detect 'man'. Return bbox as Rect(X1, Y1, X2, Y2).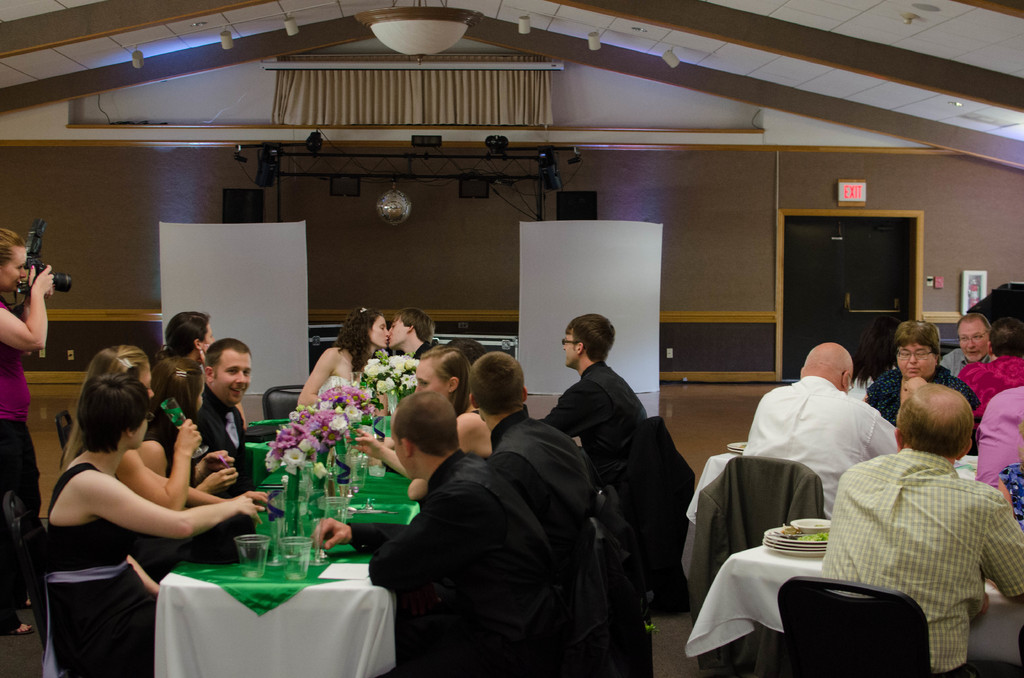
Rect(952, 319, 1023, 455).
